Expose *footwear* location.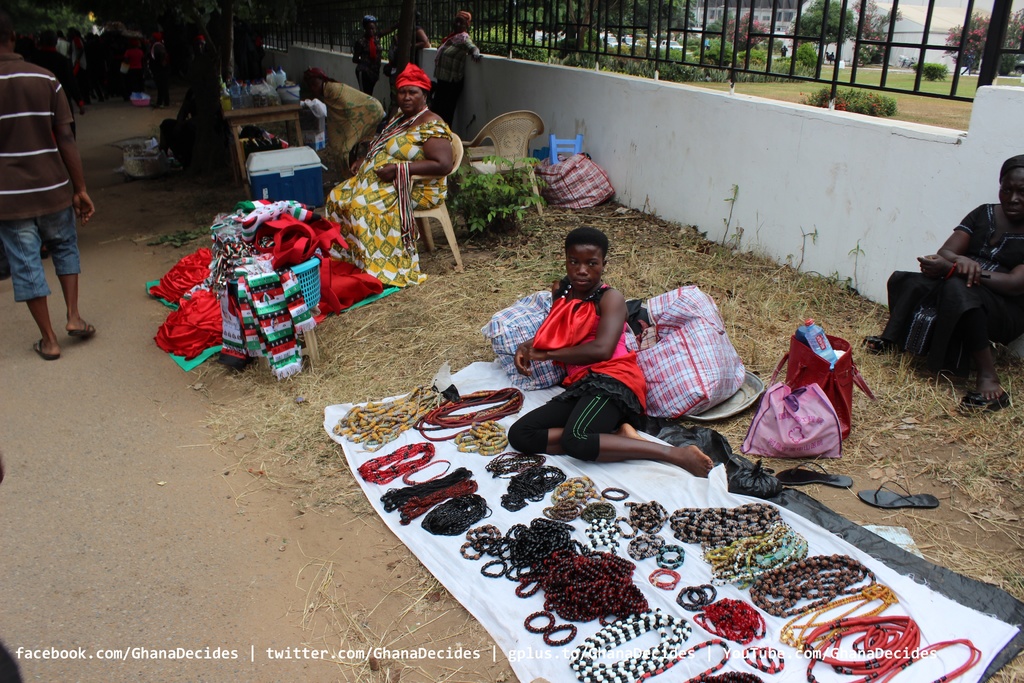
Exposed at {"x1": 858, "y1": 480, "x2": 939, "y2": 512}.
